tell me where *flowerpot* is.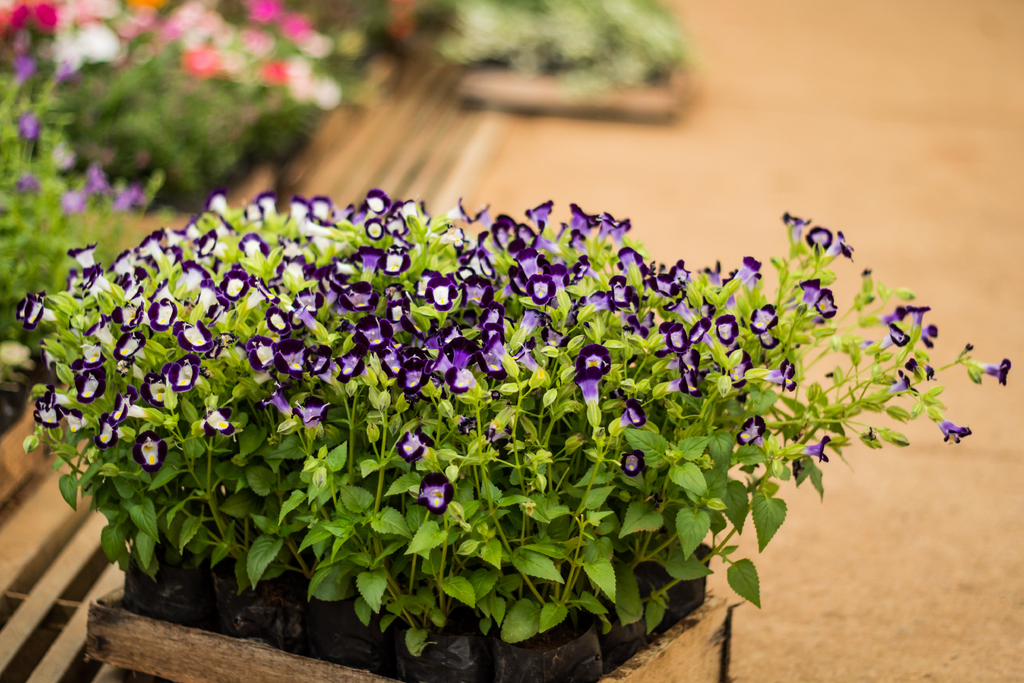
*flowerpot* is at [79,580,733,682].
